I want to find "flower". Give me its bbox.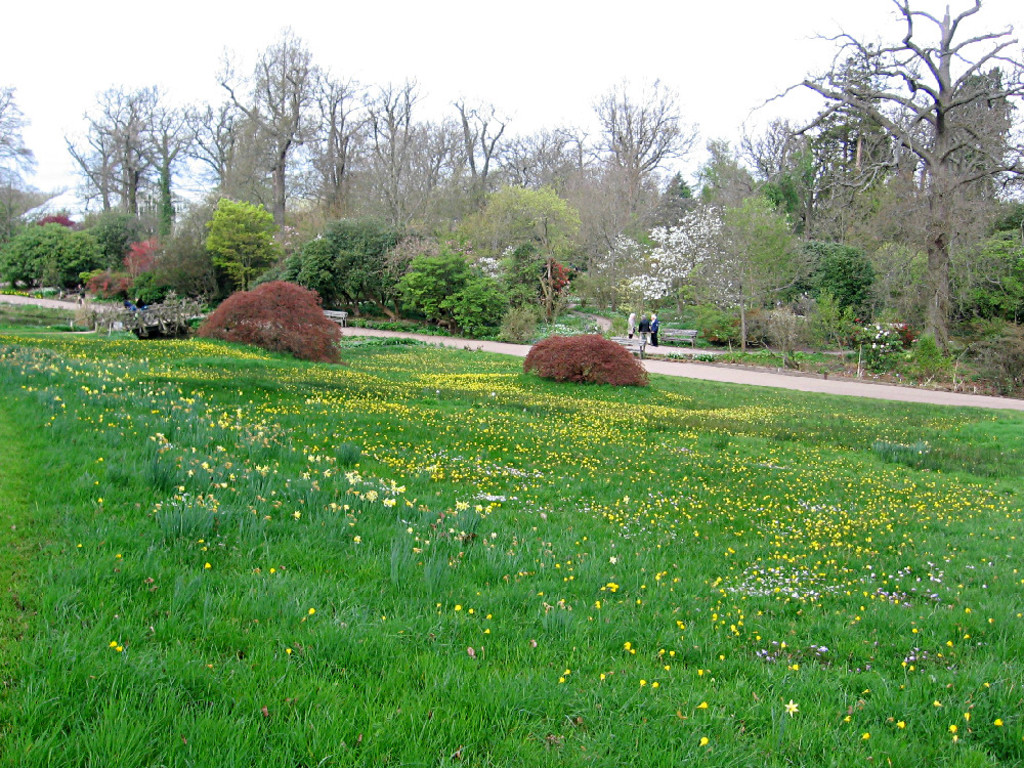
(left=779, top=693, right=804, bottom=725).
